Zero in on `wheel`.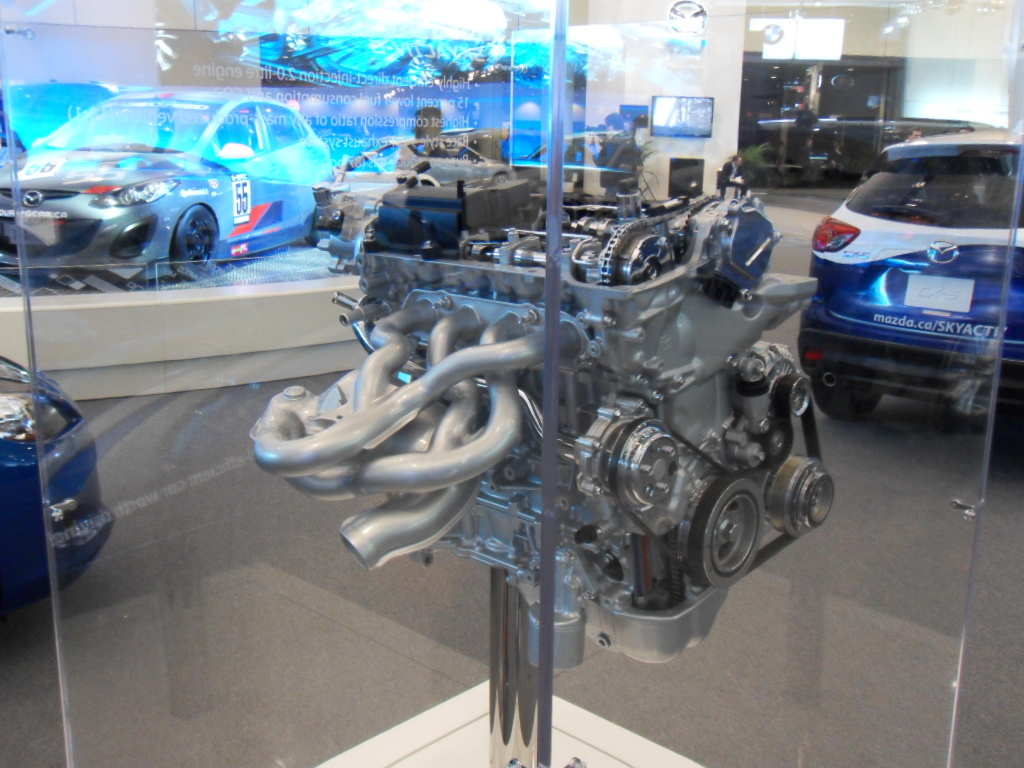
Zeroed in: (809,372,881,424).
